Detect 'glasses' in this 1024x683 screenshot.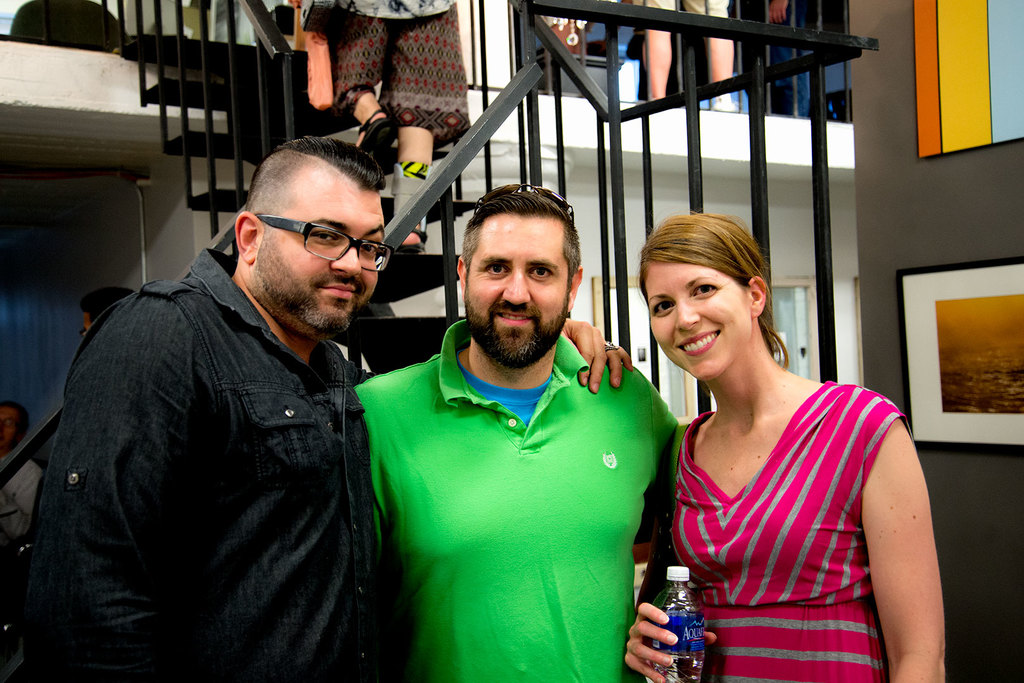
Detection: region(255, 212, 397, 272).
